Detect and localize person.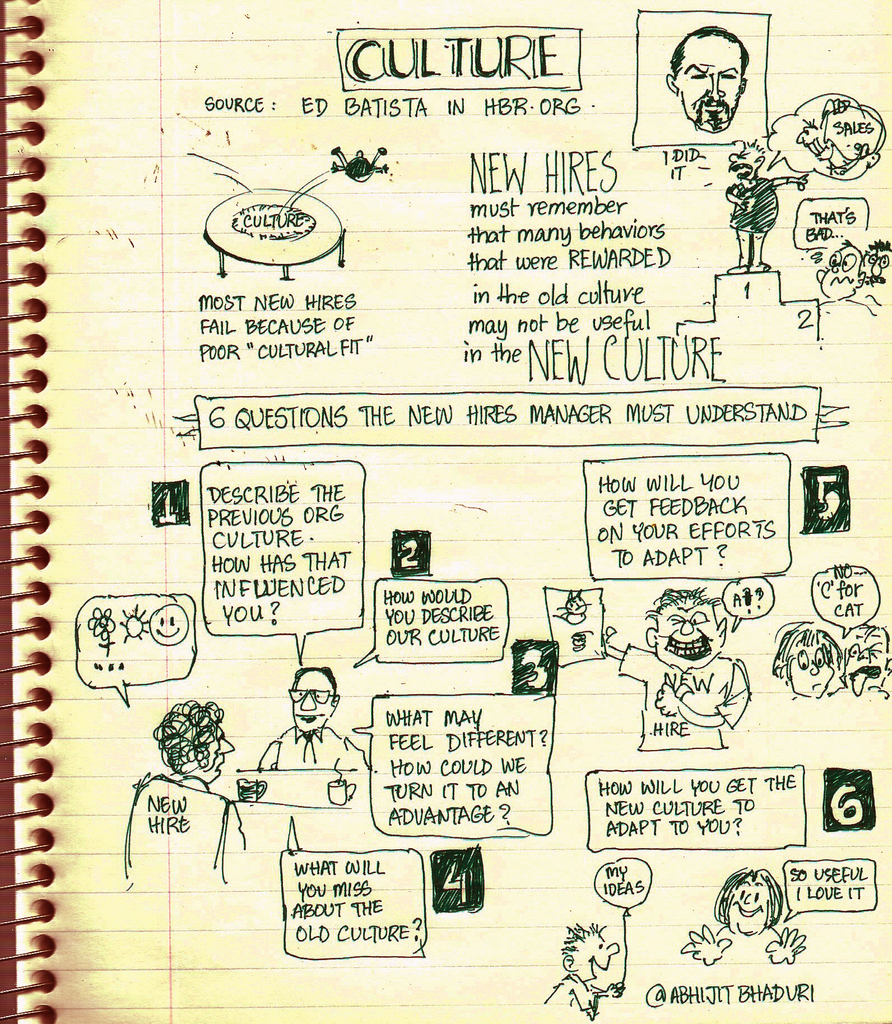
Localized at bbox(767, 615, 830, 692).
